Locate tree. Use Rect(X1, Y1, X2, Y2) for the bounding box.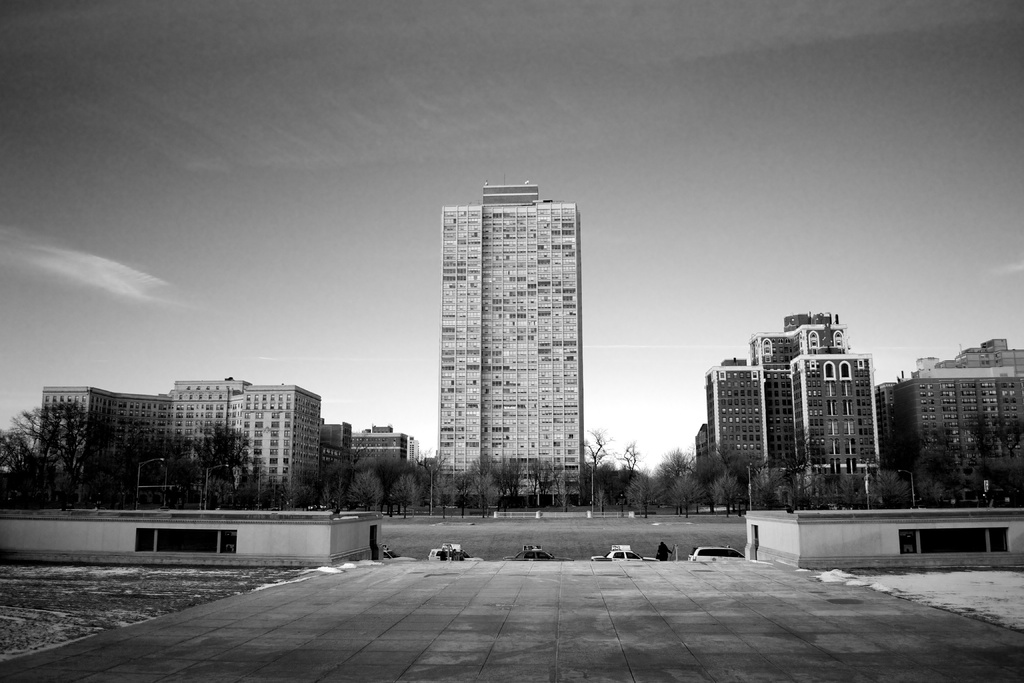
Rect(705, 478, 746, 517).
